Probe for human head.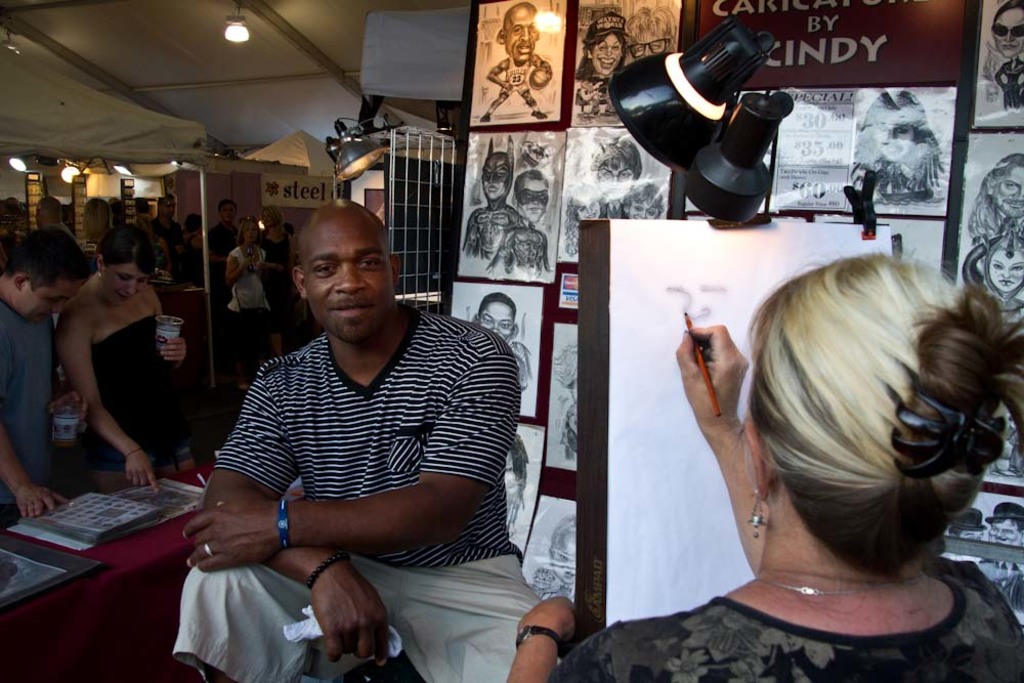
Probe result: 81/201/110/229.
